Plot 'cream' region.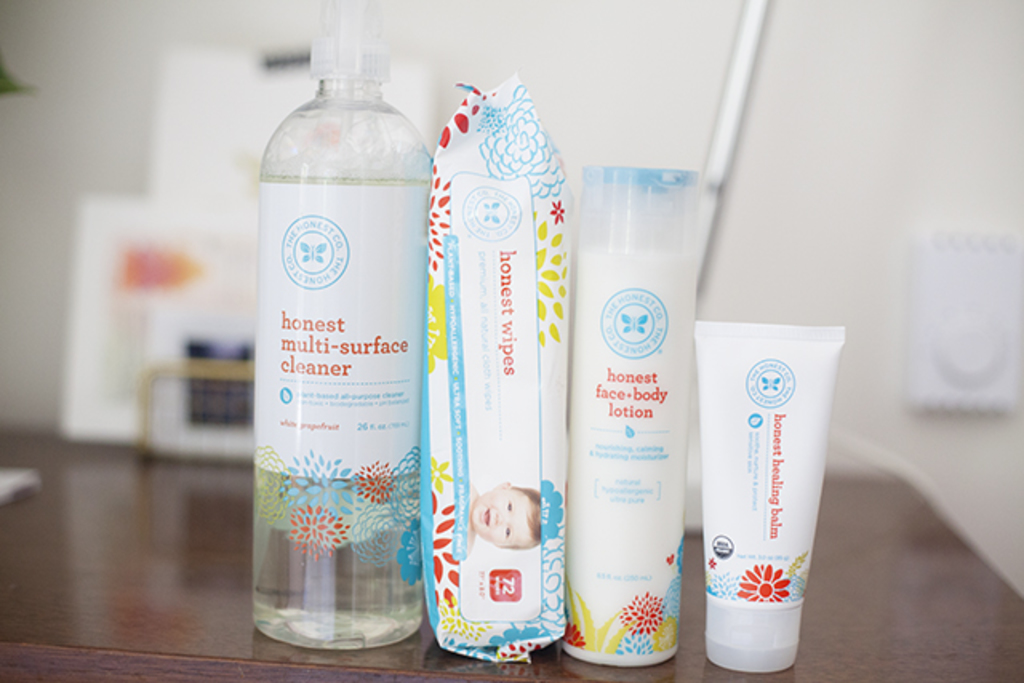
Plotted at bbox=(690, 293, 846, 667).
